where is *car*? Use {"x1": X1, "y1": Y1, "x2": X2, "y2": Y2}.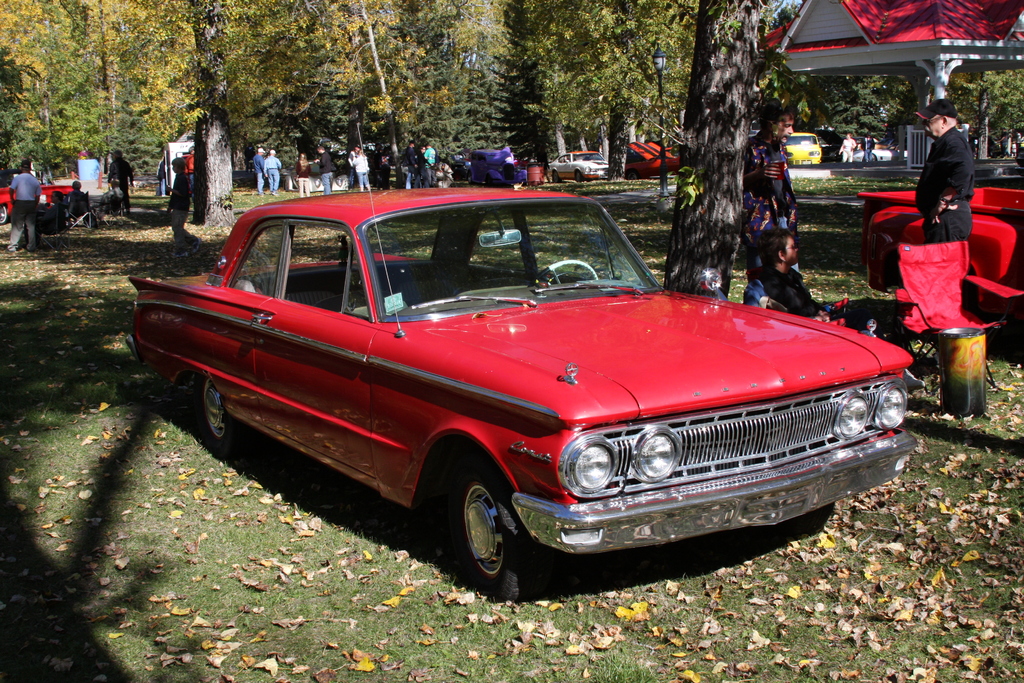
{"x1": 159, "y1": 138, "x2": 195, "y2": 198}.
